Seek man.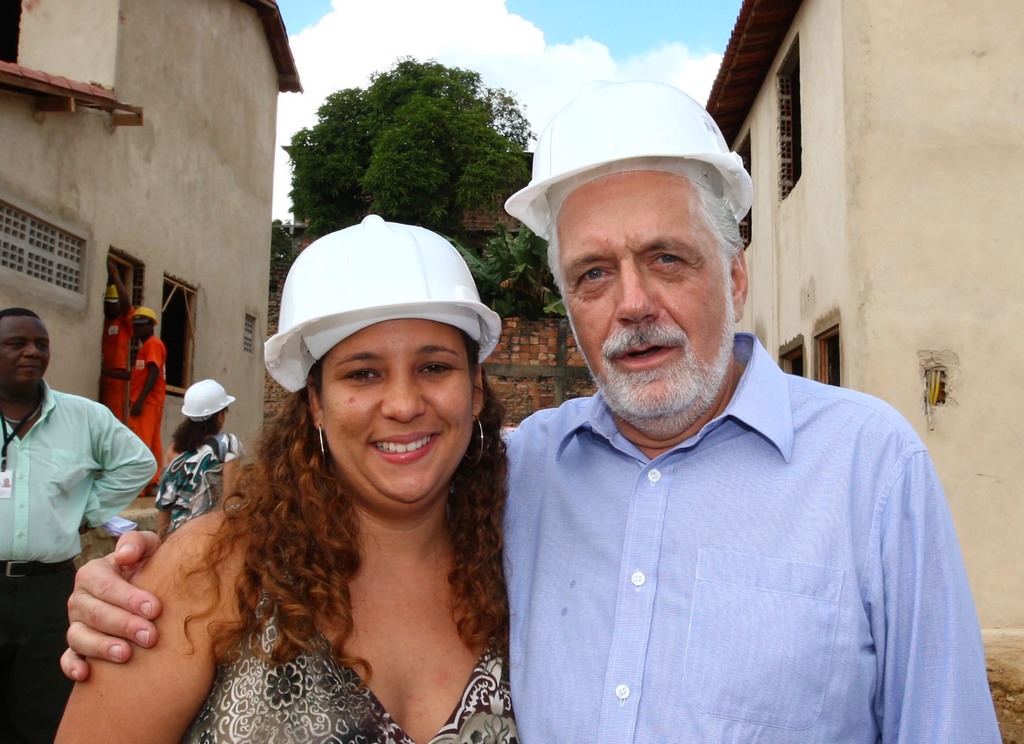
Rect(0, 311, 153, 743).
